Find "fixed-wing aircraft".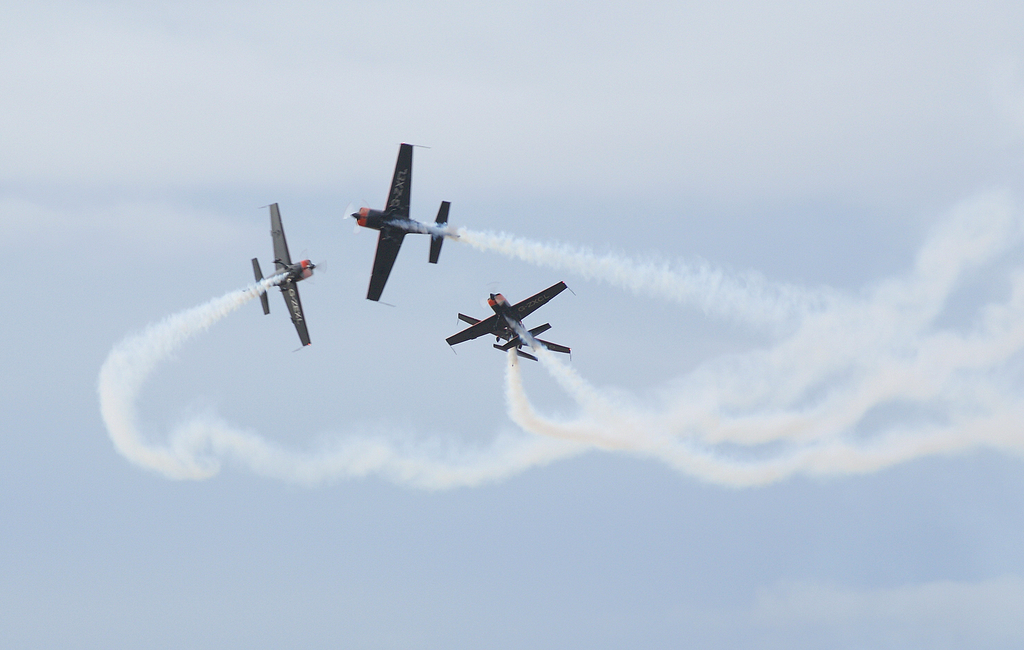
(335,131,465,303).
